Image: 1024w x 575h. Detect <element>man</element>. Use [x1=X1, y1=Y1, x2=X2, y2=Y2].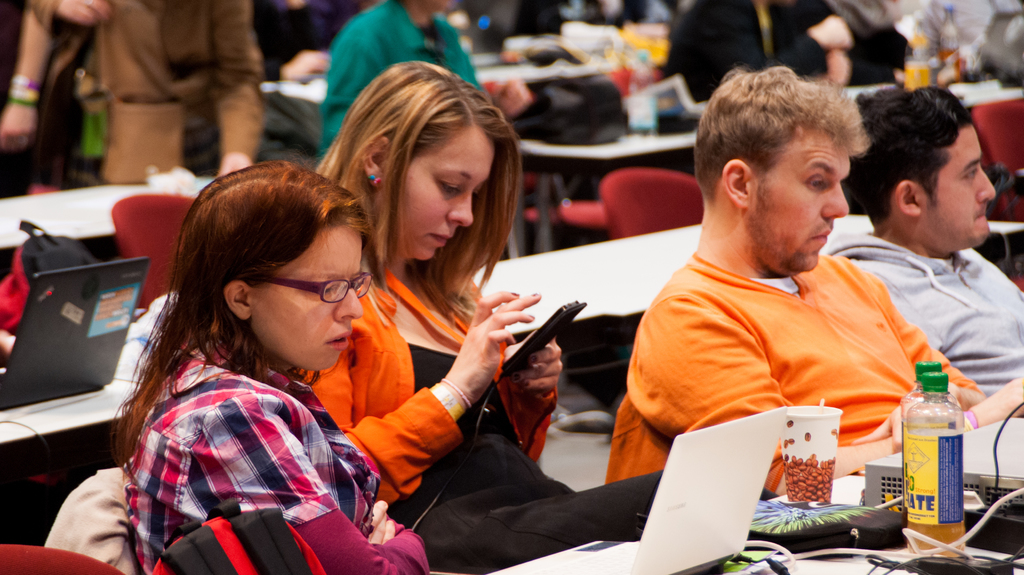
[x1=824, y1=84, x2=1023, y2=395].
